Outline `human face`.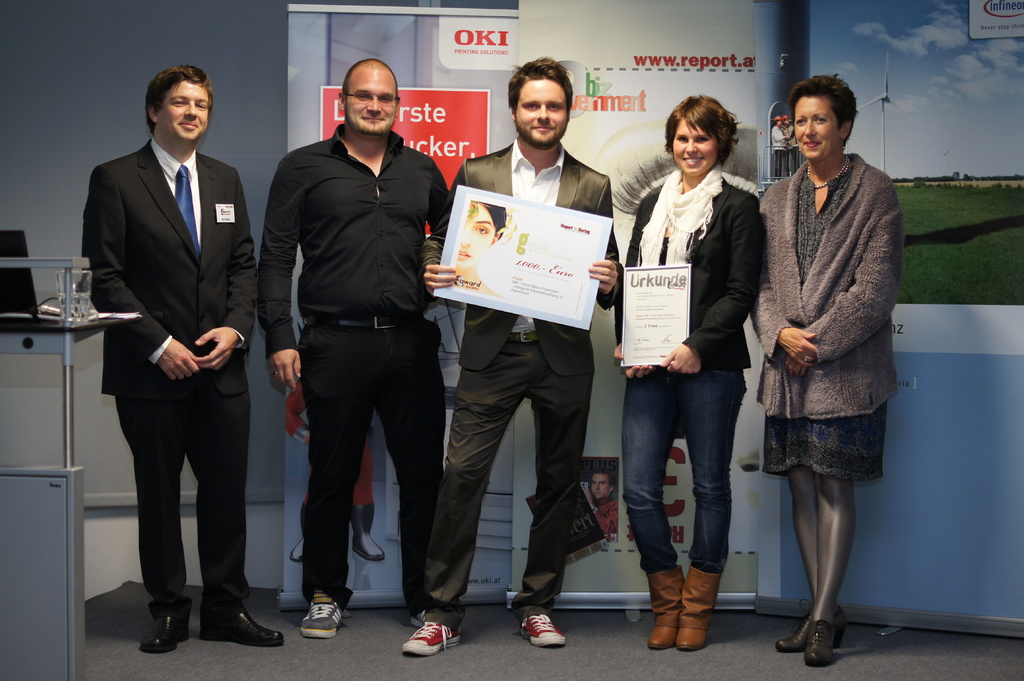
Outline: (164,78,211,141).
